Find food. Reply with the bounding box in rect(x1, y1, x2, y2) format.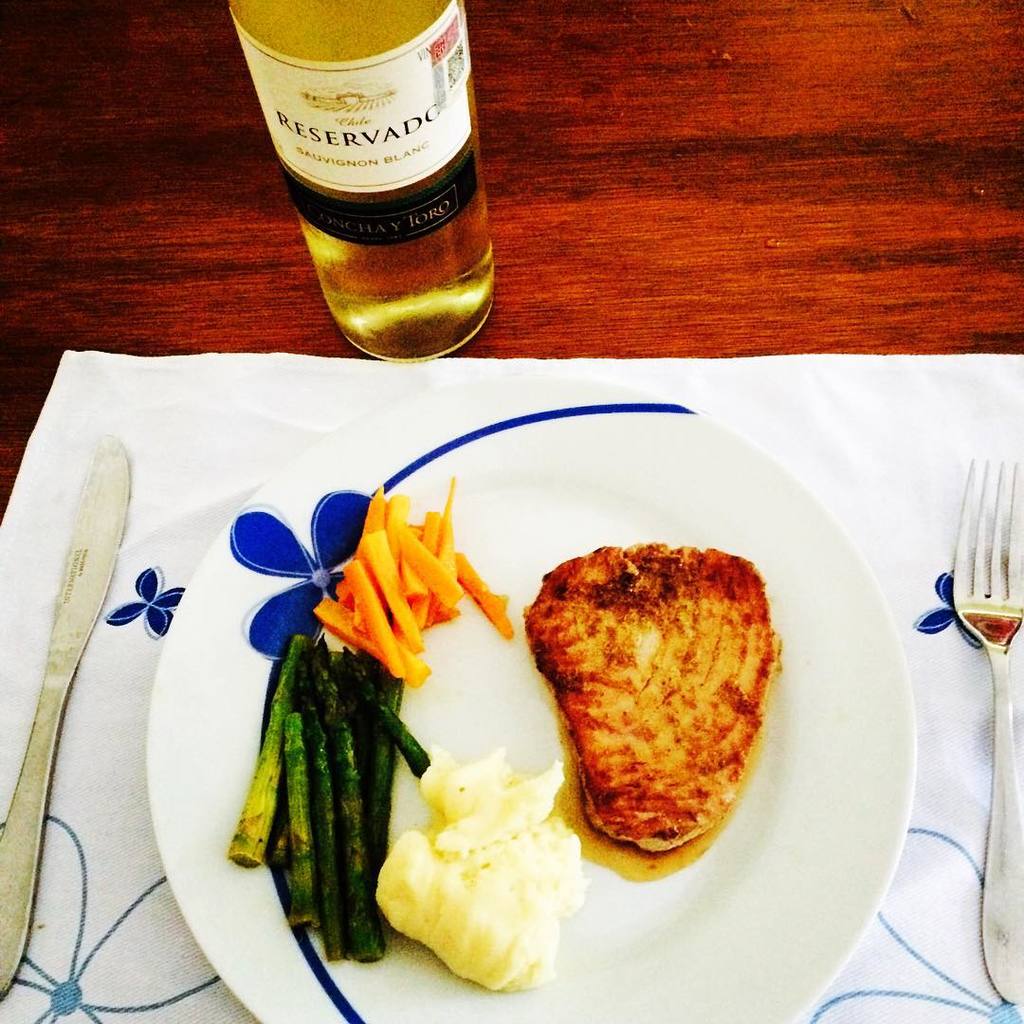
rect(229, 476, 593, 993).
